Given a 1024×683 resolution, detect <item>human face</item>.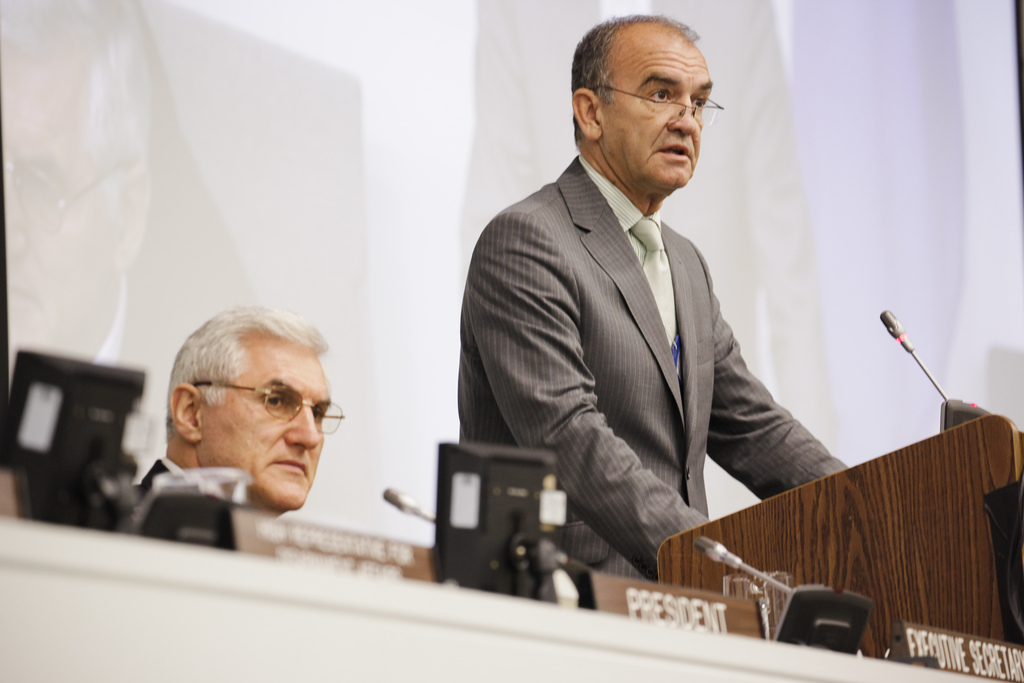
[610, 43, 712, 186].
